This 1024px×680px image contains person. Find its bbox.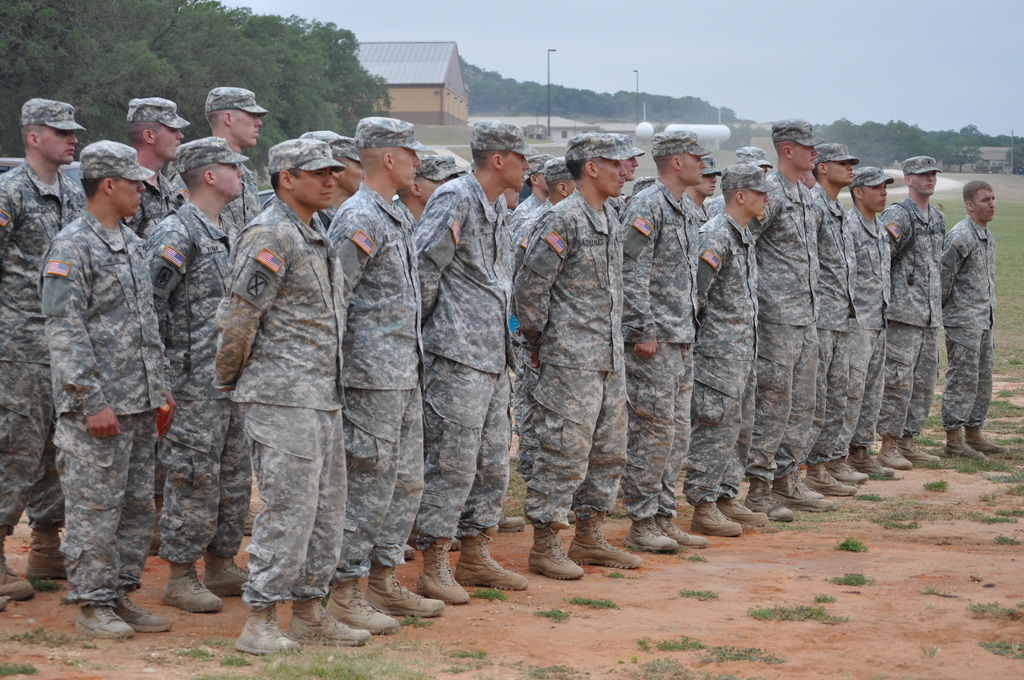
[518,131,647,589].
